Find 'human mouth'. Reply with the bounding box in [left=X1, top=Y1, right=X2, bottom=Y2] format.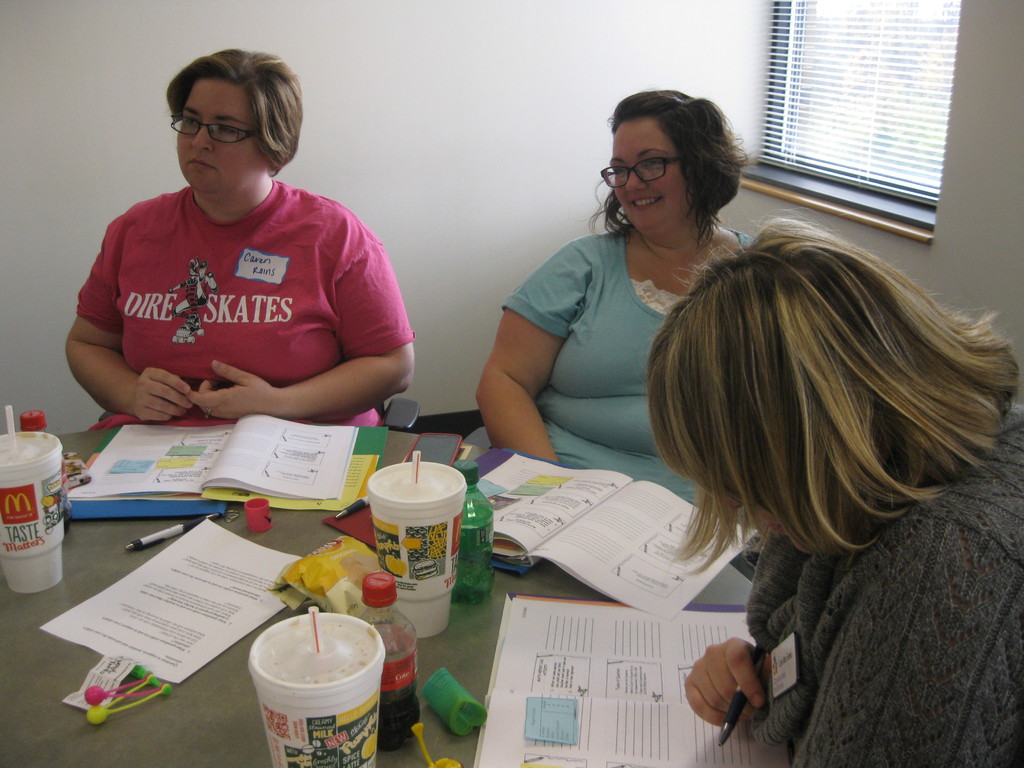
[left=630, top=196, right=664, bottom=207].
